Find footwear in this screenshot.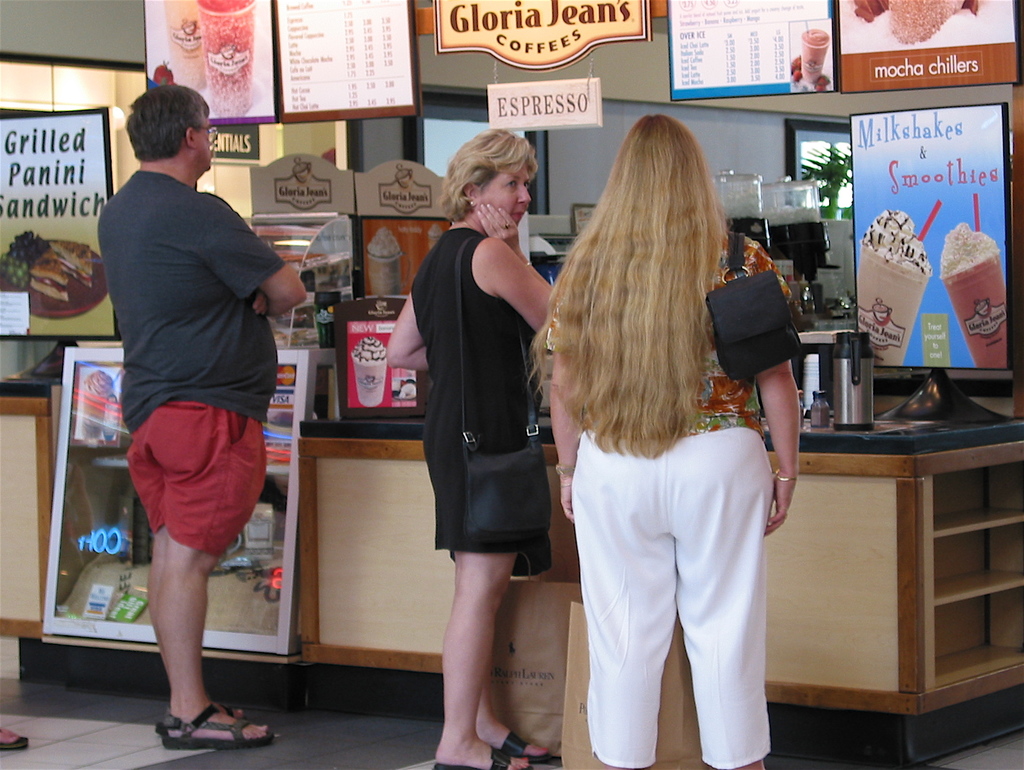
The bounding box for footwear is 432,744,531,769.
